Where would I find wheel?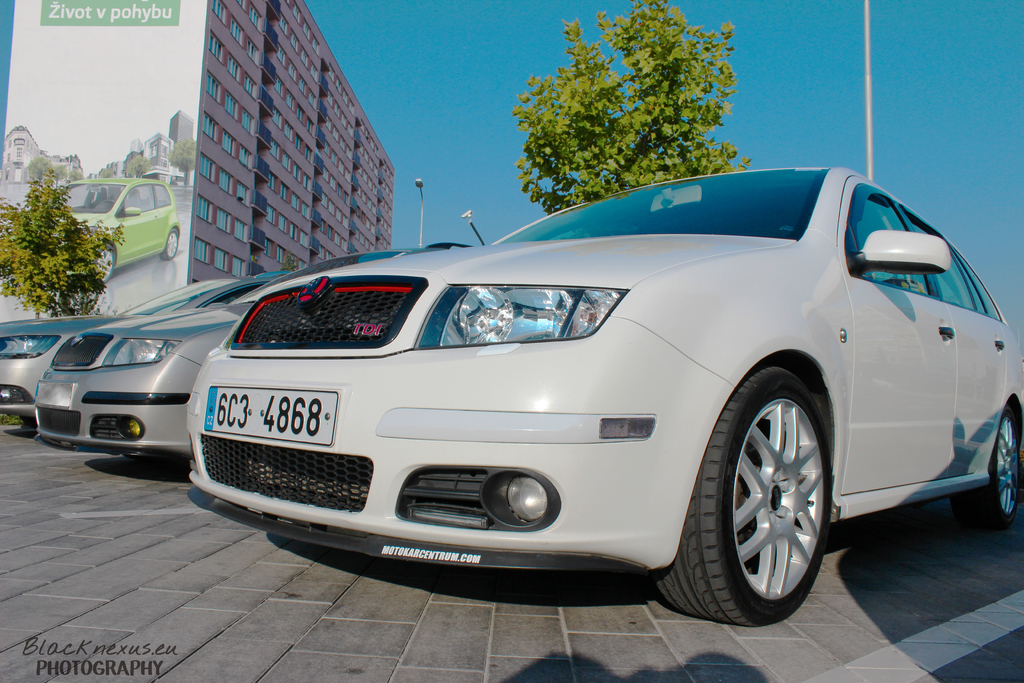
At (652, 365, 829, 631).
